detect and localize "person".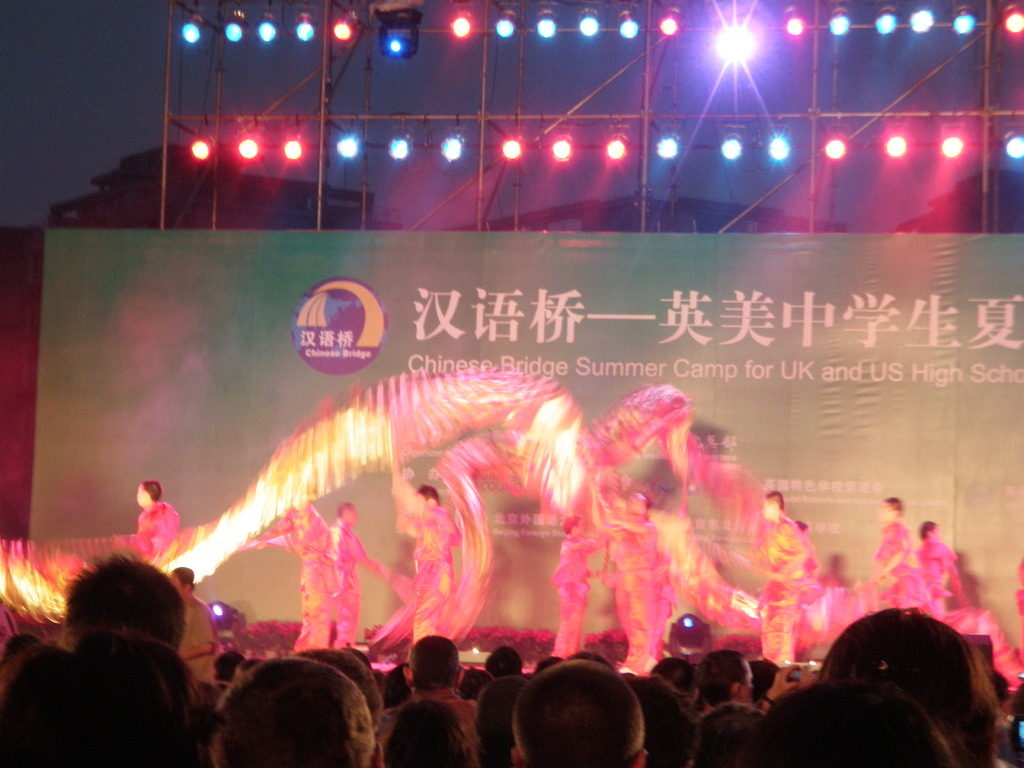
Localized at pyautogui.locateOnScreen(119, 472, 179, 564).
